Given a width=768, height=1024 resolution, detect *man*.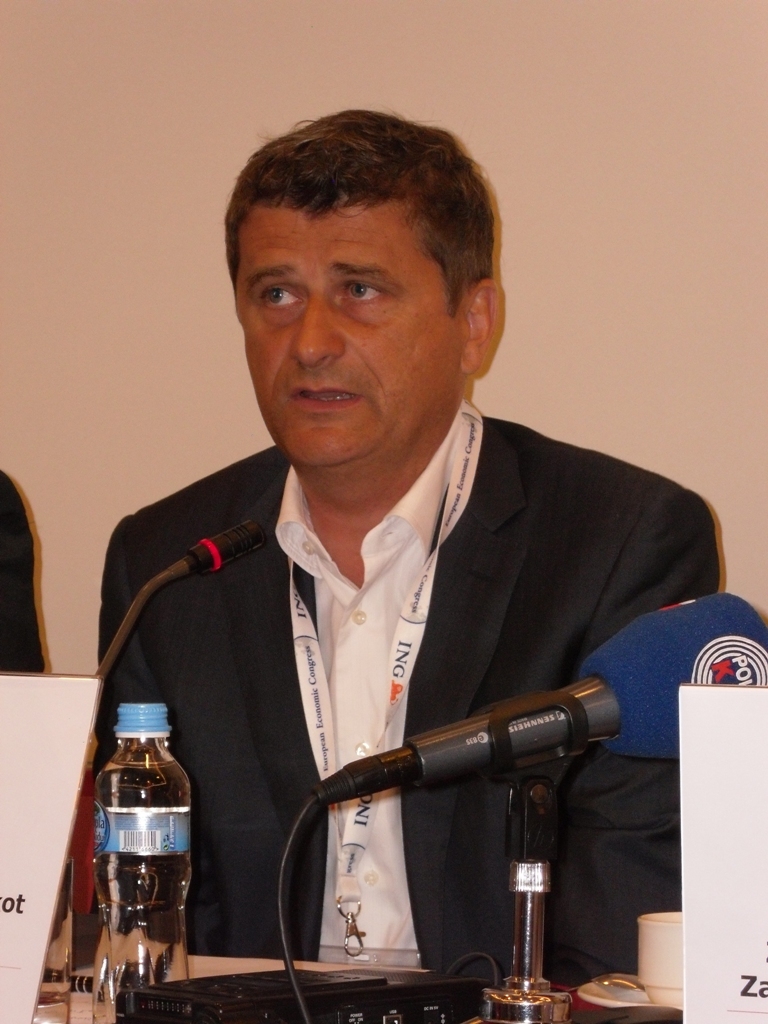
(85, 155, 719, 1002).
